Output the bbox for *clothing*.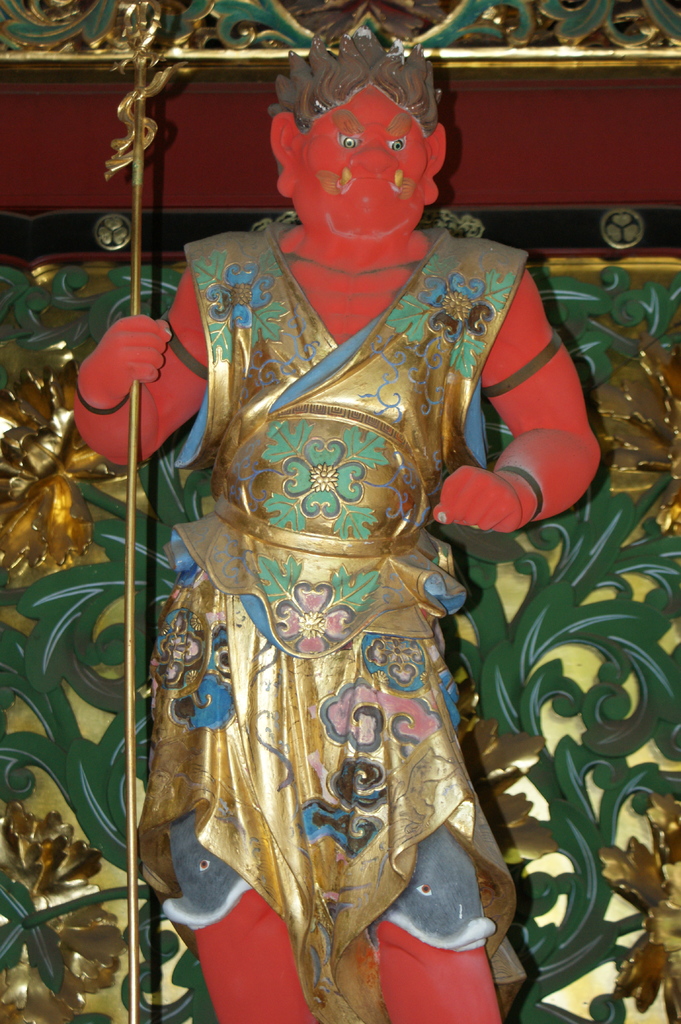
<bbox>152, 216, 541, 1023</bbox>.
